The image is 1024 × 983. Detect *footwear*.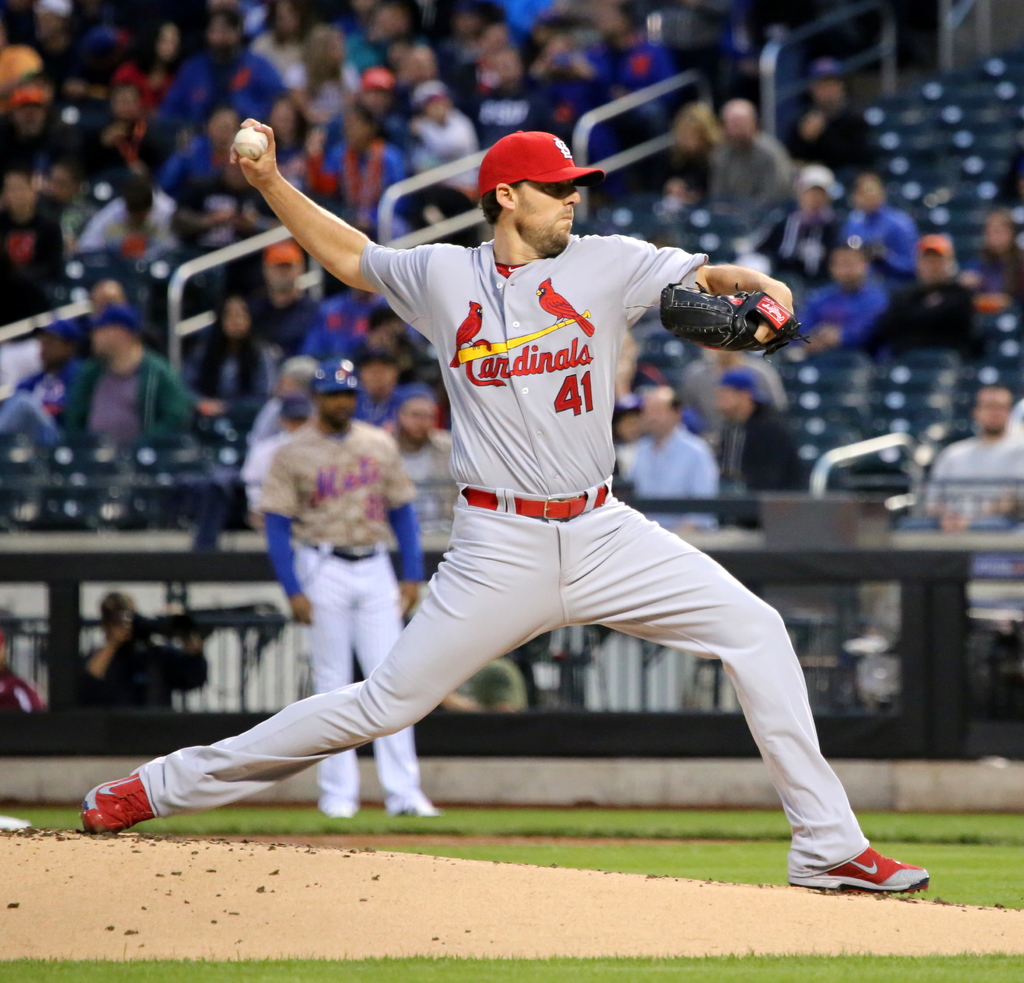
Detection: 390, 792, 441, 820.
